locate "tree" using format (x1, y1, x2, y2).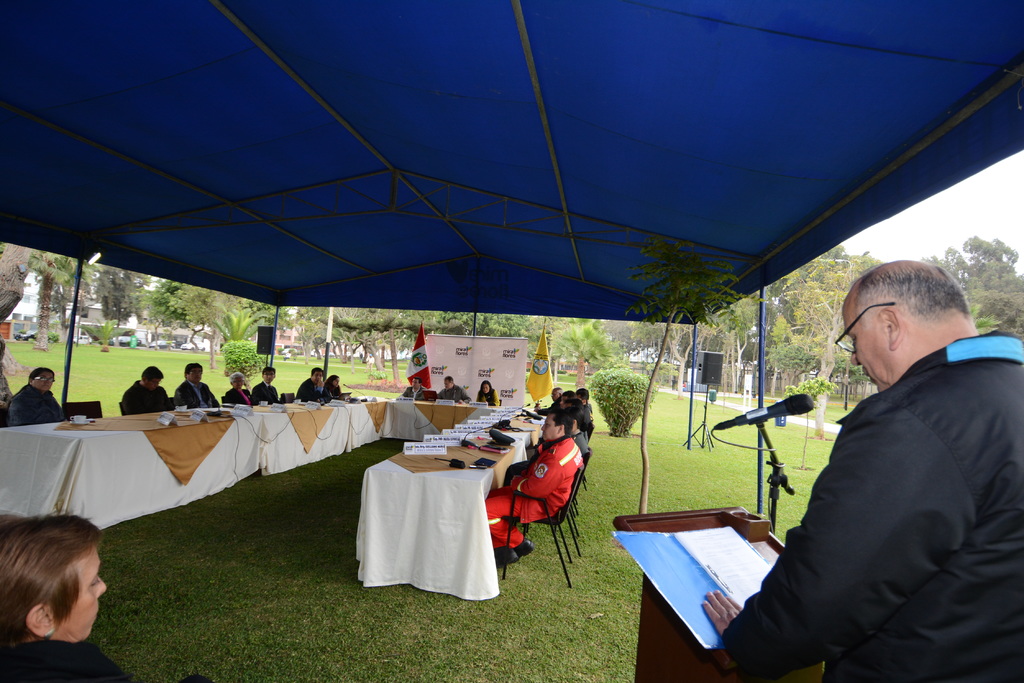
(599, 359, 660, 440).
